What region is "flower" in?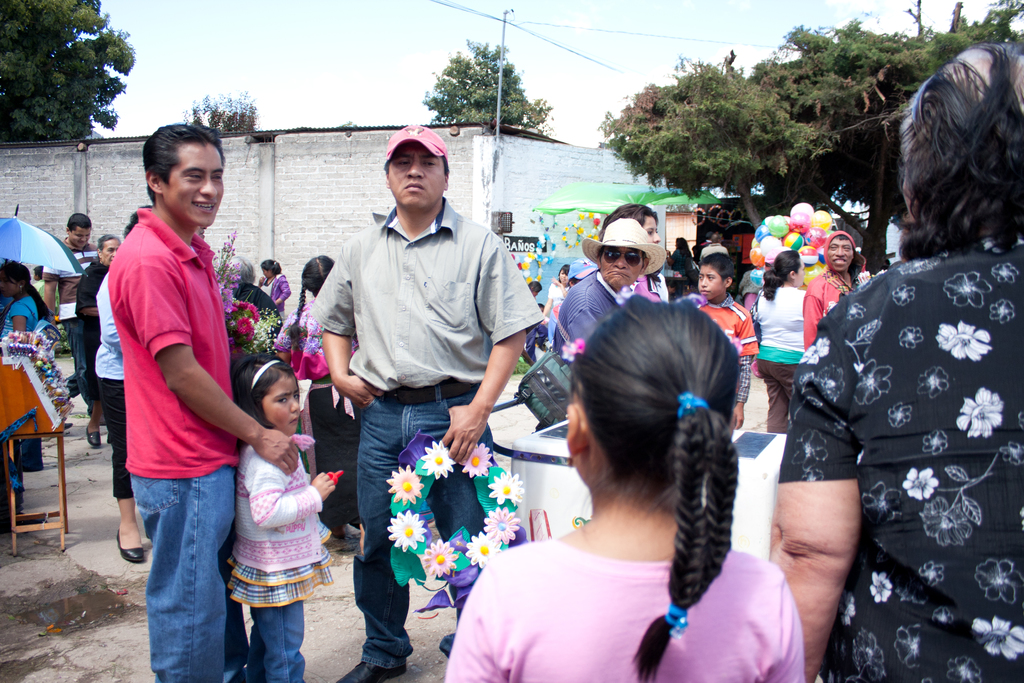
pyautogui.locateOnScreen(932, 316, 991, 362).
